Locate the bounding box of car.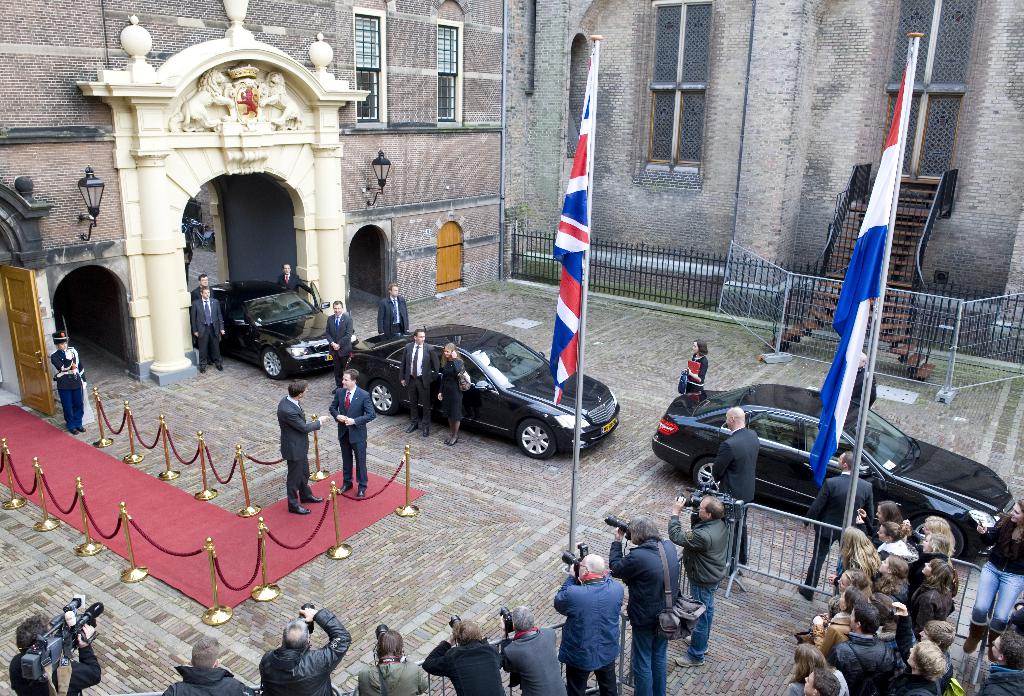
Bounding box: (649,385,1012,556).
